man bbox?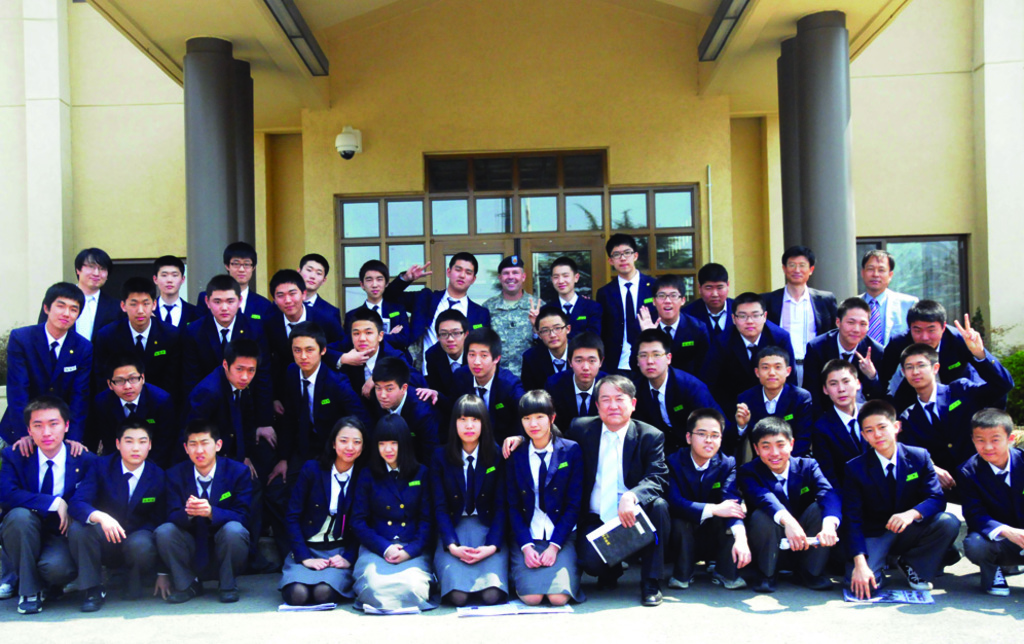
<box>748,415,840,597</box>
